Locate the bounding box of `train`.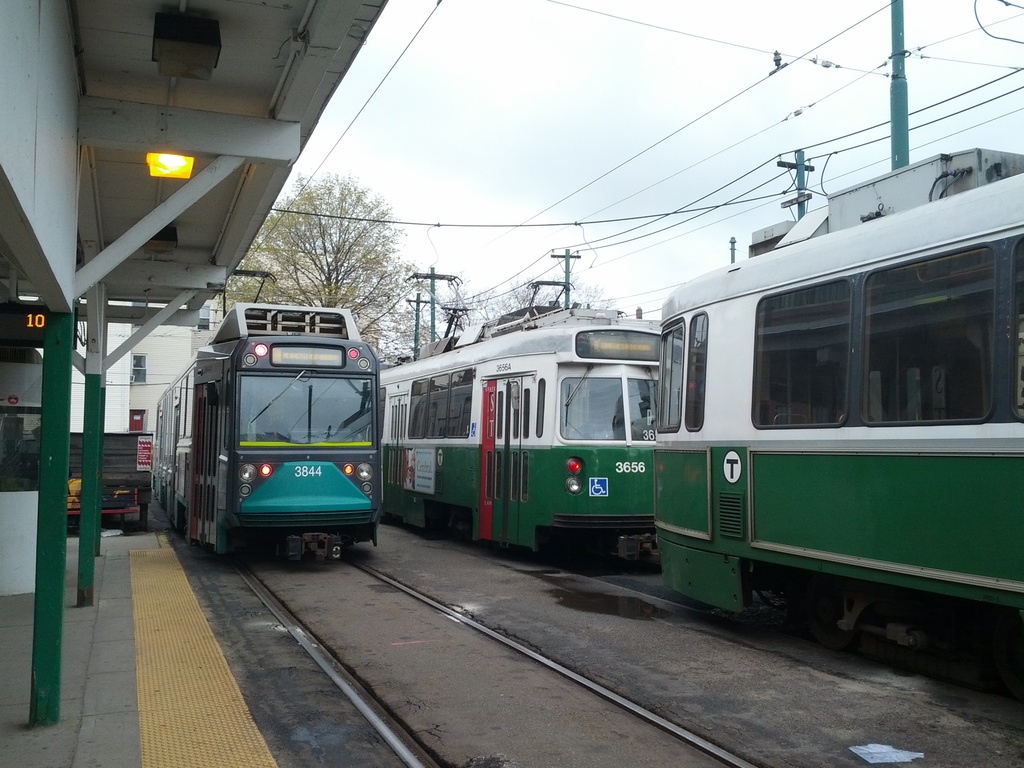
Bounding box: Rect(381, 280, 662, 572).
